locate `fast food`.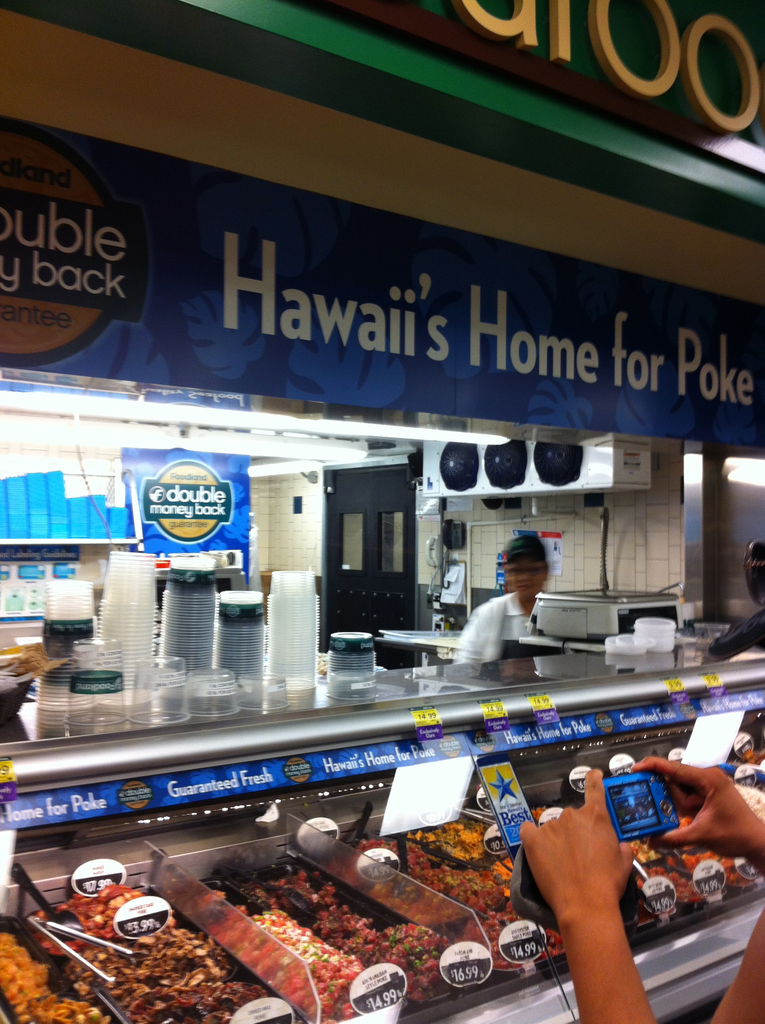
Bounding box: region(632, 845, 683, 895).
